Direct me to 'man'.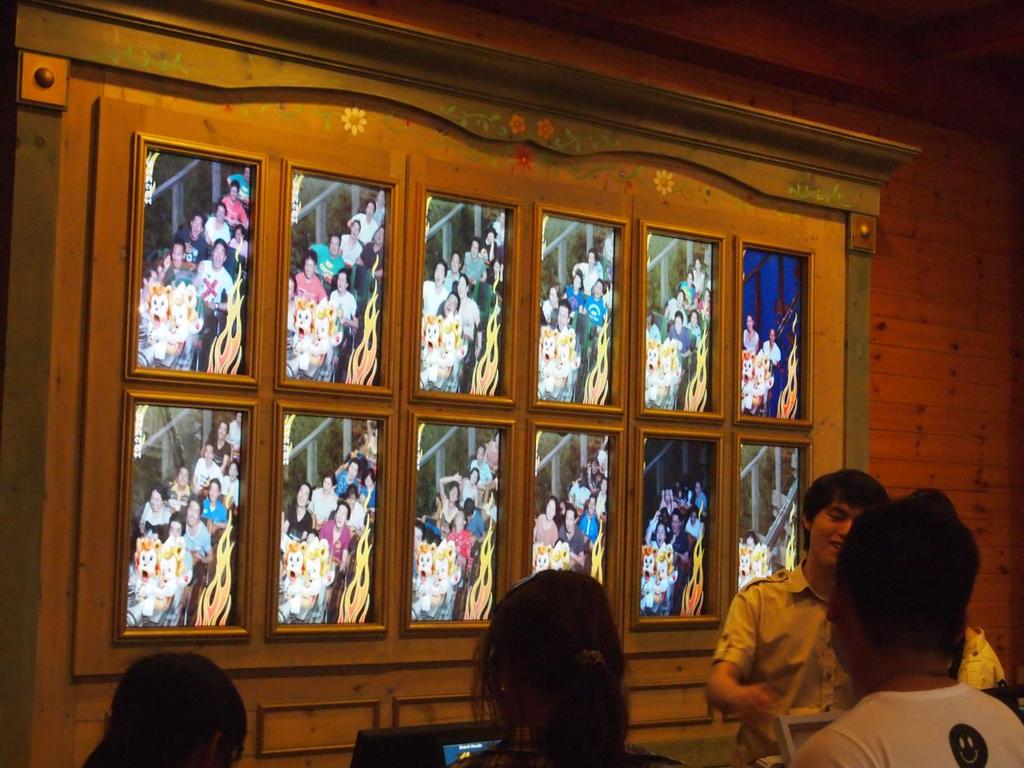
Direction: detection(782, 486, 1023, 767).
